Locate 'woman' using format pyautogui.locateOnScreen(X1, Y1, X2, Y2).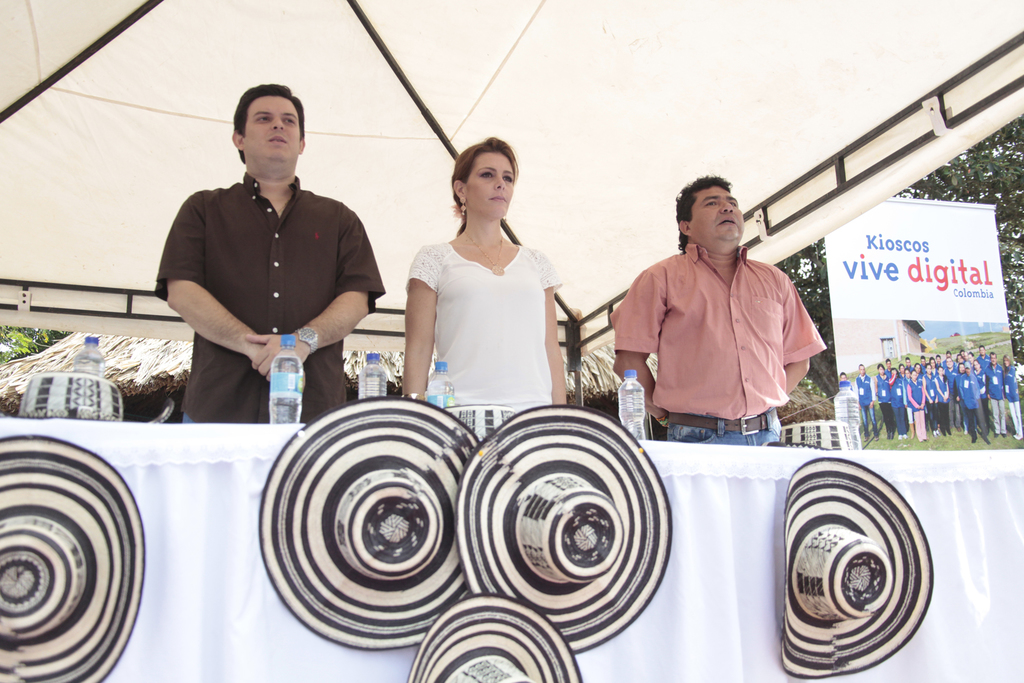
pyautogui.locateOnScreen(902, 366, 904, 372).
